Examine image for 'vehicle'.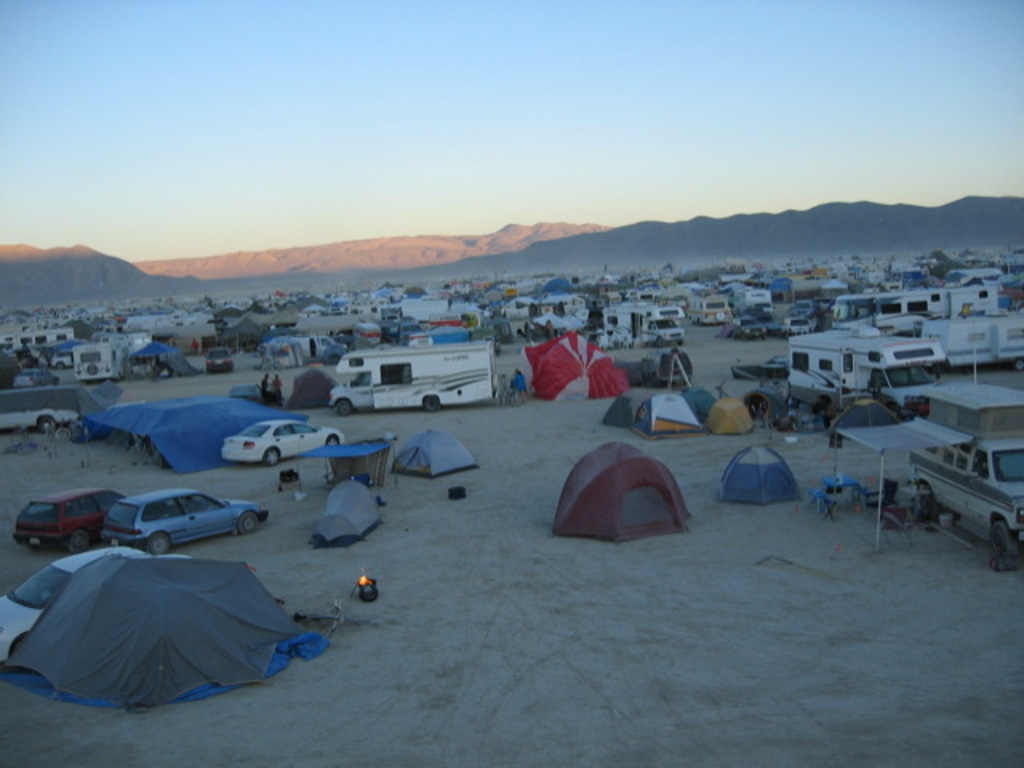
Examination result: x1=0, y1=382, x2=93, y2=438.
